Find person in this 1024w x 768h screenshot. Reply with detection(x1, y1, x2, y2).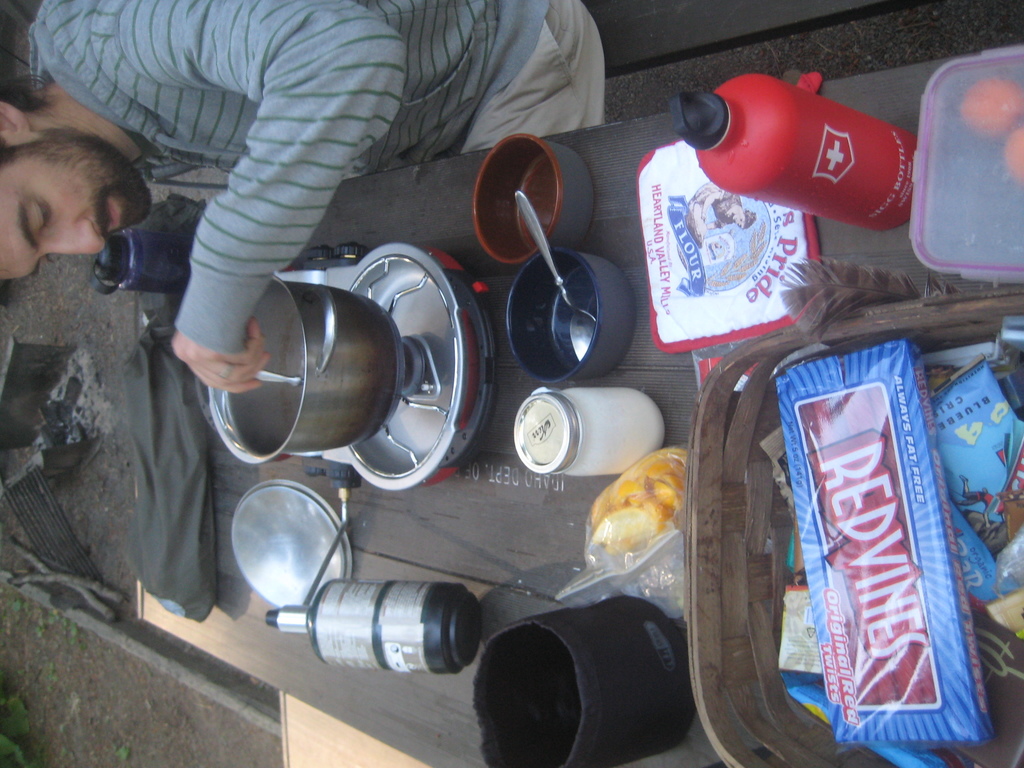
detection(0, 0, 610, 397).
